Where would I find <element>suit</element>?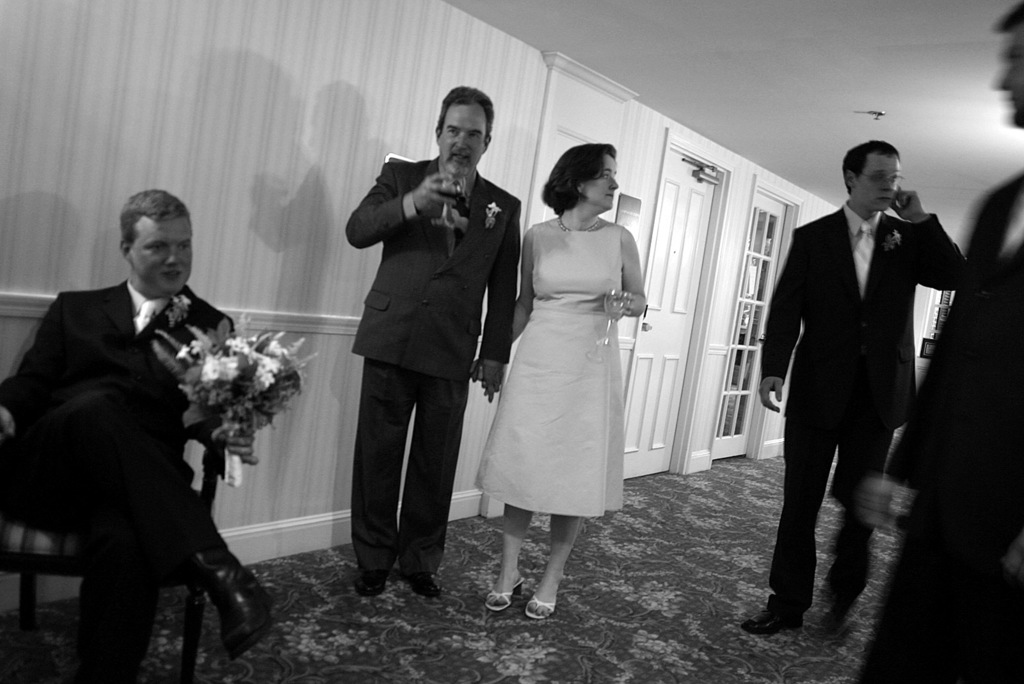
At {"left": 766, "top": 207, "right": 977, "bottom": 603}.
